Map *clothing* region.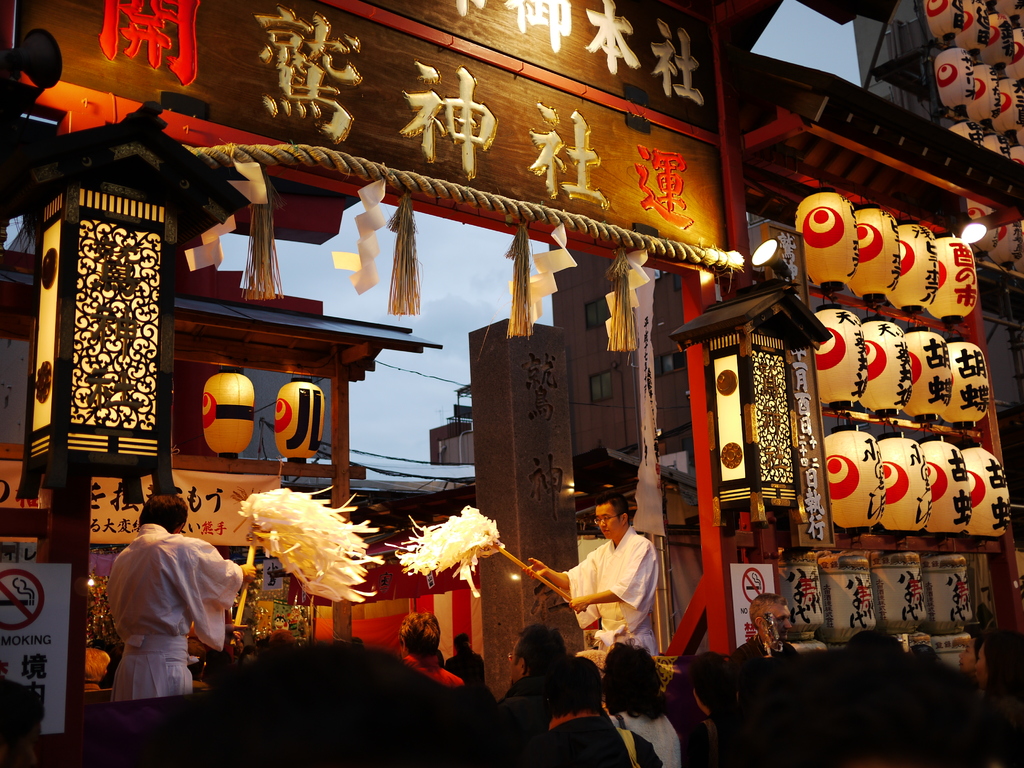
Mapped to select_region(730, 637, 795, 668).
